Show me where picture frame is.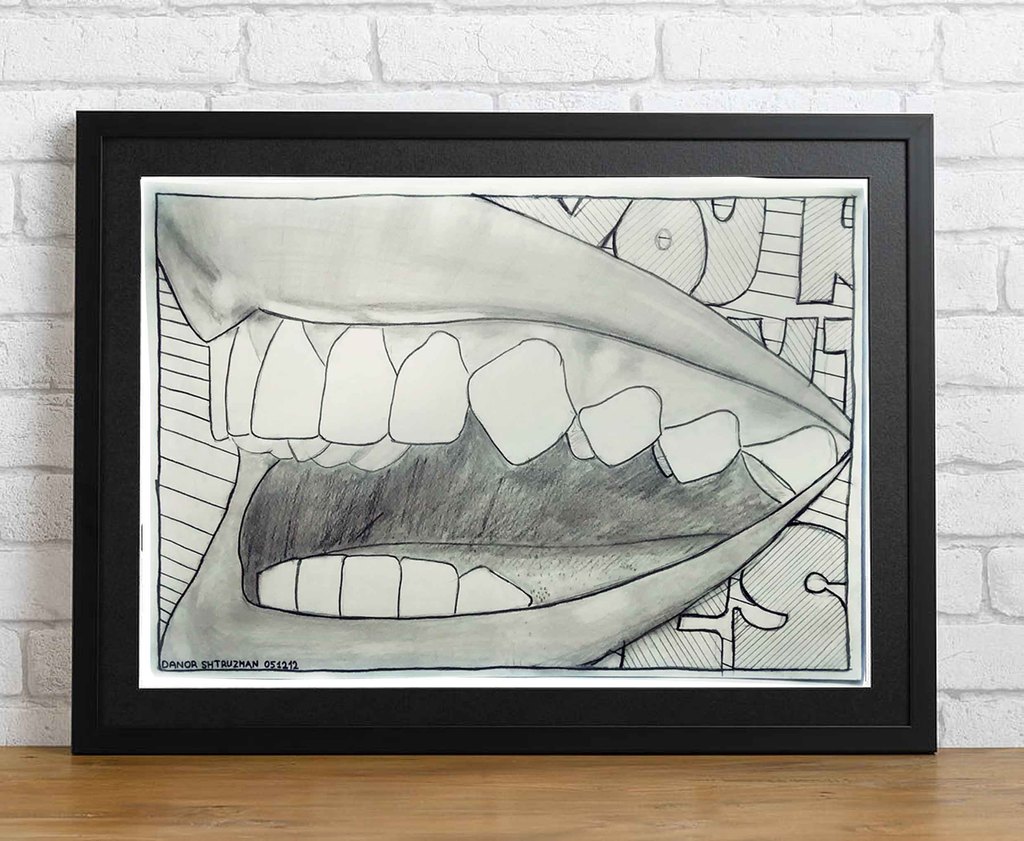
picture frame is at x1=74, y1=114, x2=937, y2=751.
